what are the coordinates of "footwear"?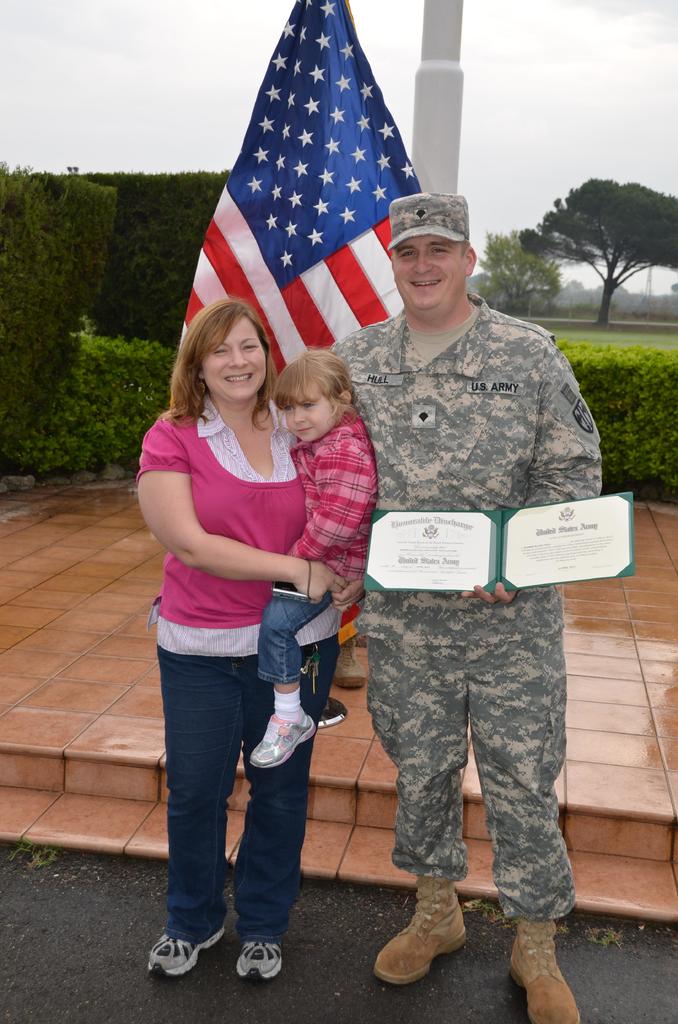
Rect(332, 625, 369, 697).
